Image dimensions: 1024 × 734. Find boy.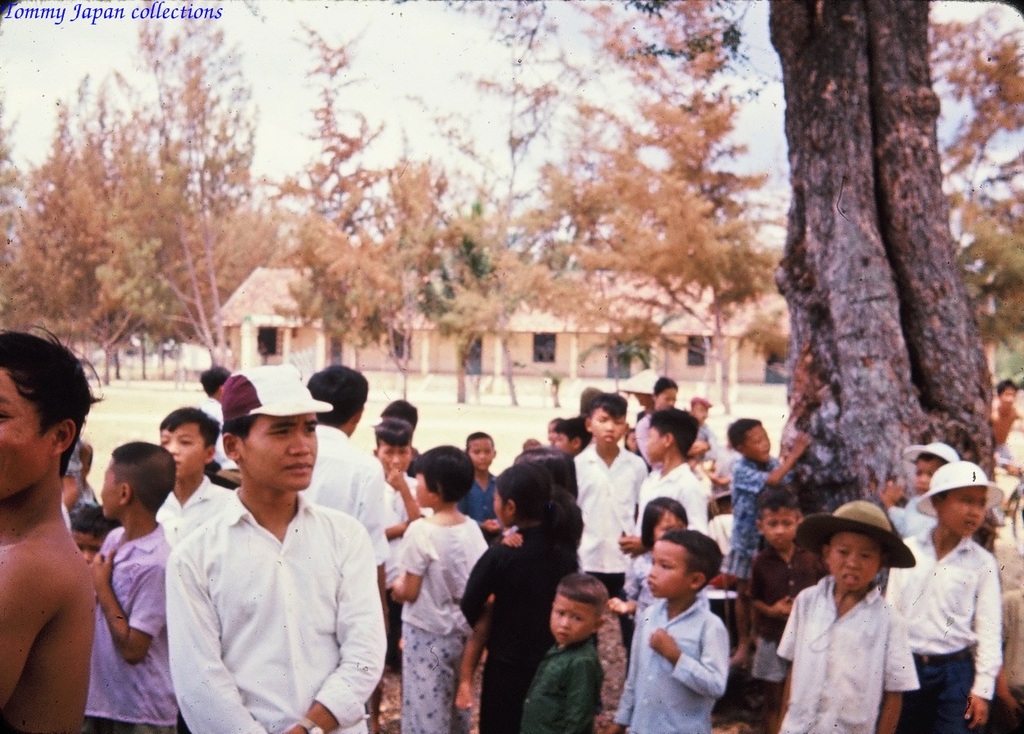
l=156, t=404, r=242, b=541.
